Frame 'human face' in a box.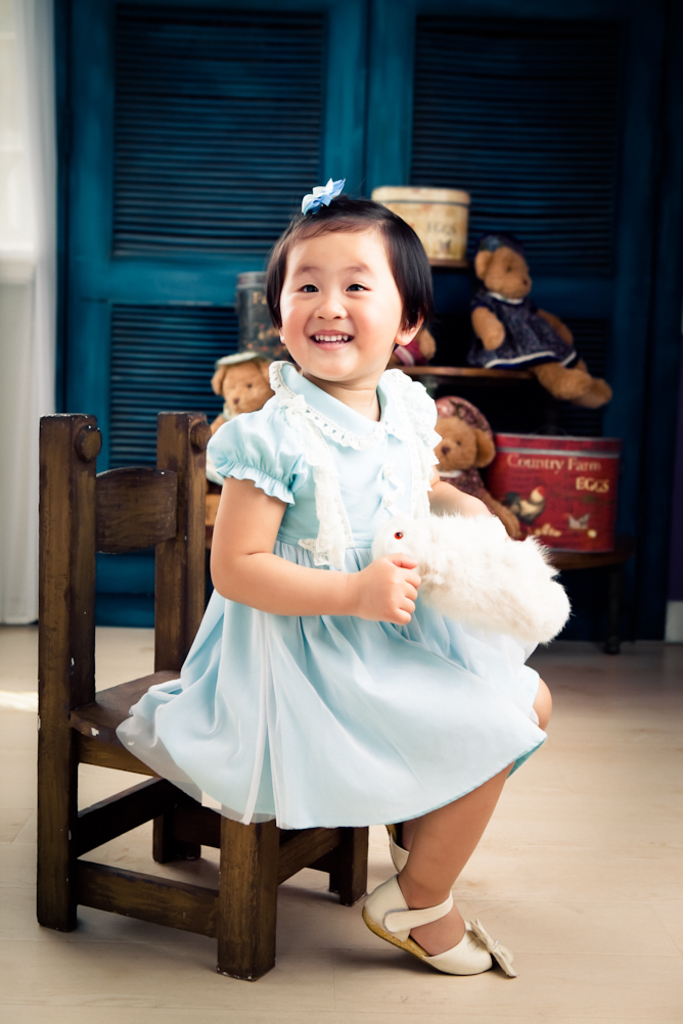
x1=279, y1=228, x2=406, y2=389.
